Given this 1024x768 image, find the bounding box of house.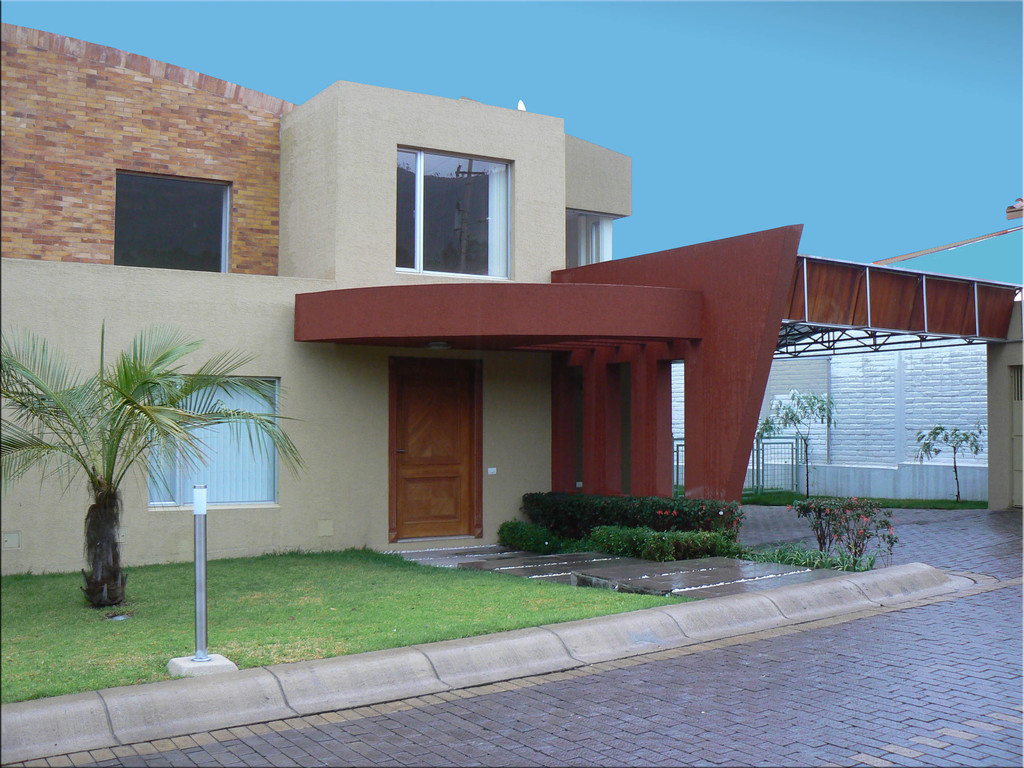
x1=0 y1=22 x2=1023 y2=600.
